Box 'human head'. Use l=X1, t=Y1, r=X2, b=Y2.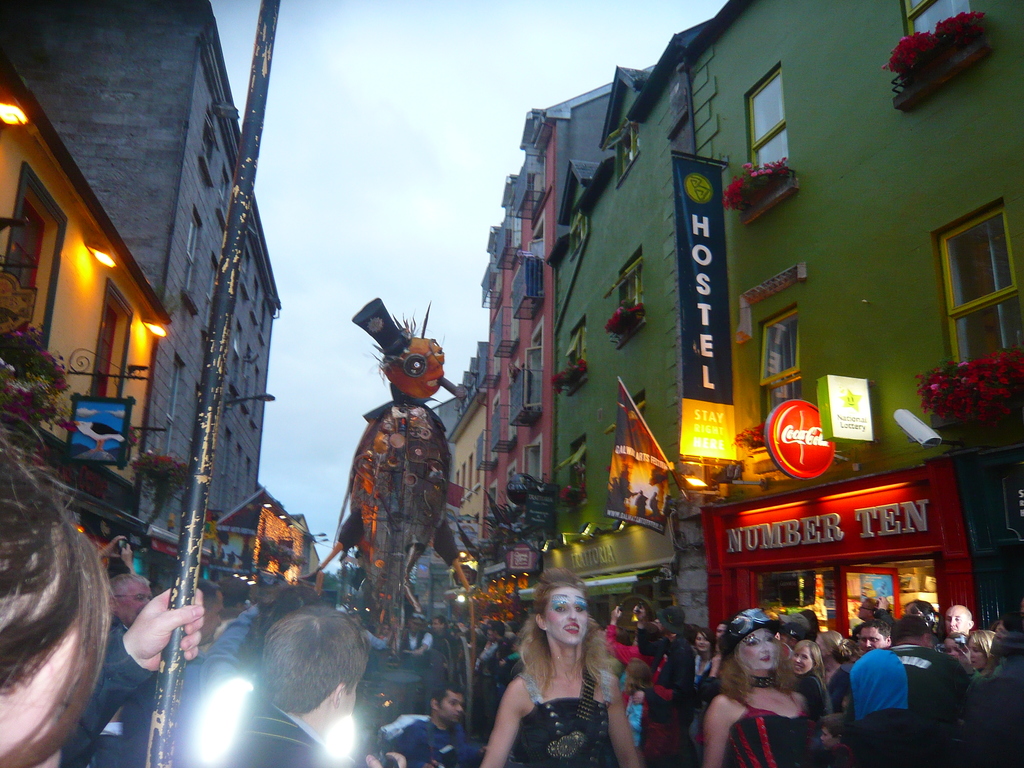
l=941, t=635, r=963, b=656.
